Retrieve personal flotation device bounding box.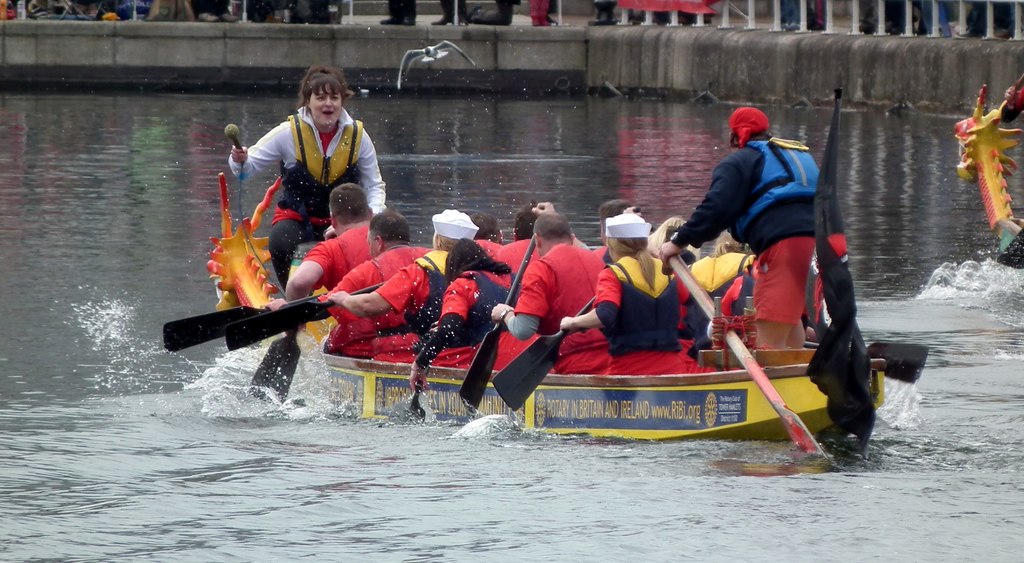
Bounding box: <region>403, 247, 451, 354</region>.
